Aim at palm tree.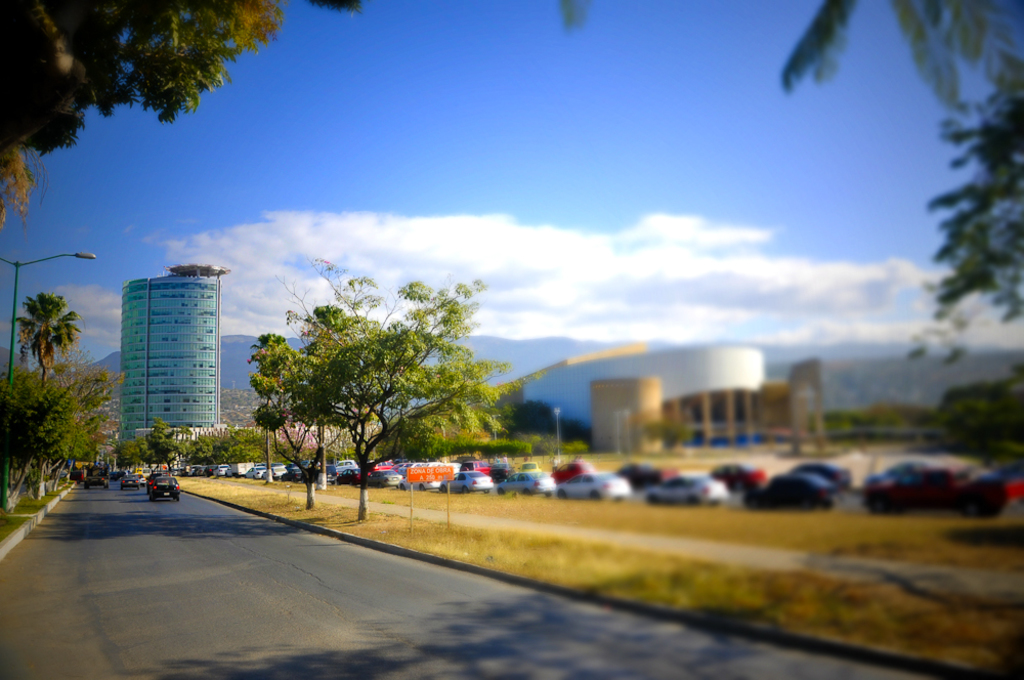
Aimed at (236, 347, 348, 482).
